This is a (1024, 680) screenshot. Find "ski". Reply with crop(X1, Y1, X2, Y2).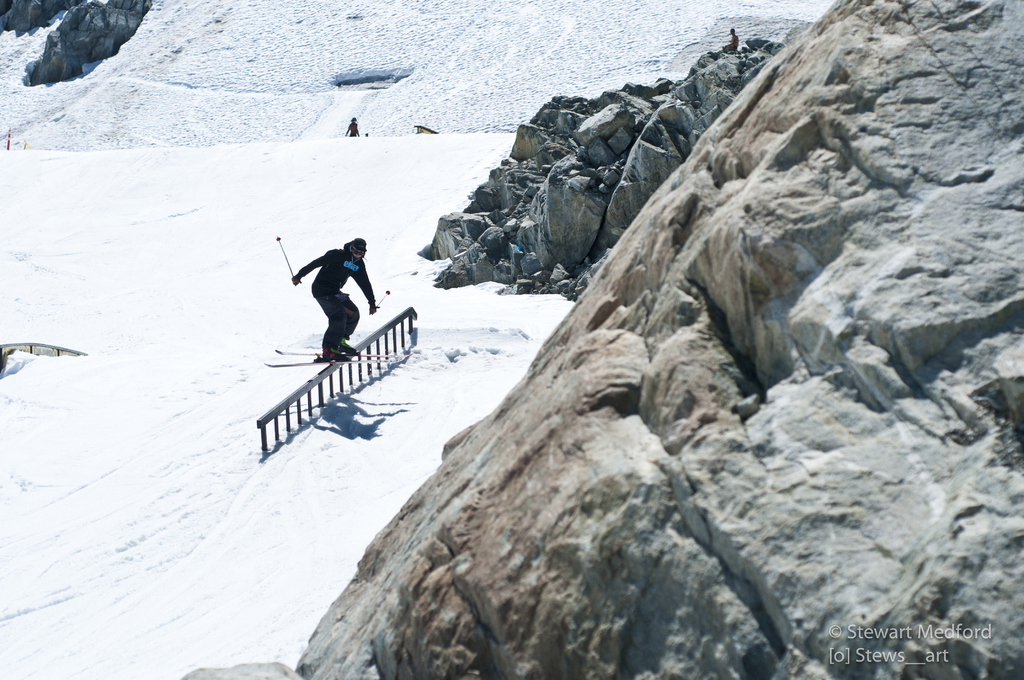
crop(263, 350, 402, 370).
